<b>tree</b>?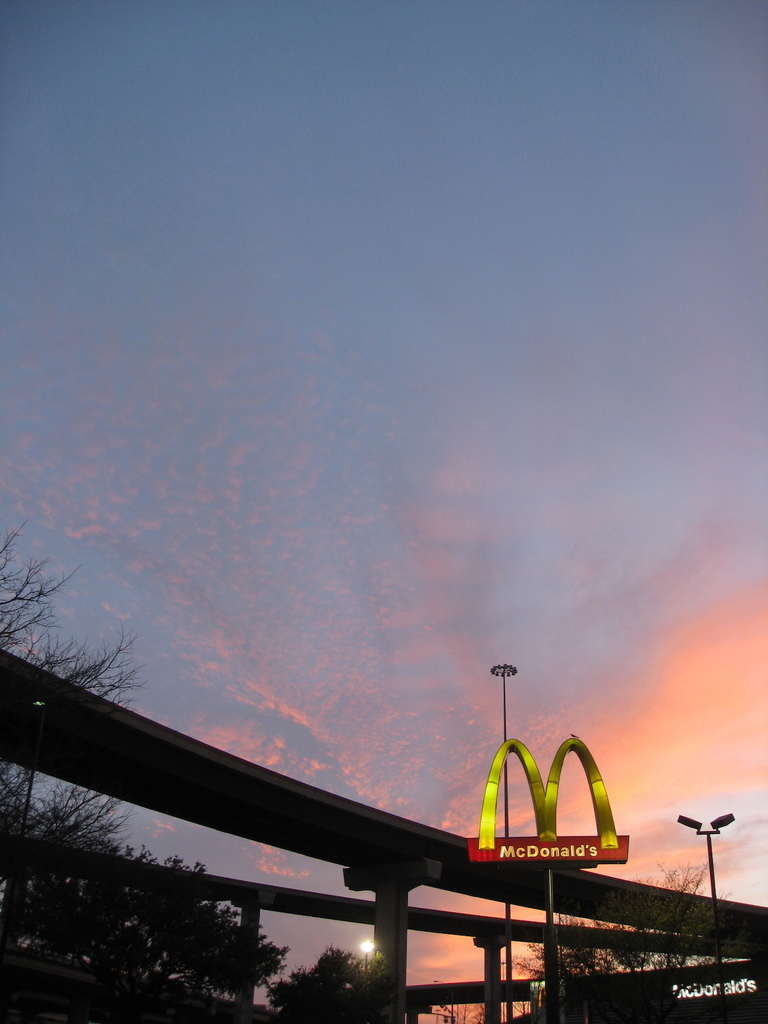
l=261, t=945, r=420, b=1023
